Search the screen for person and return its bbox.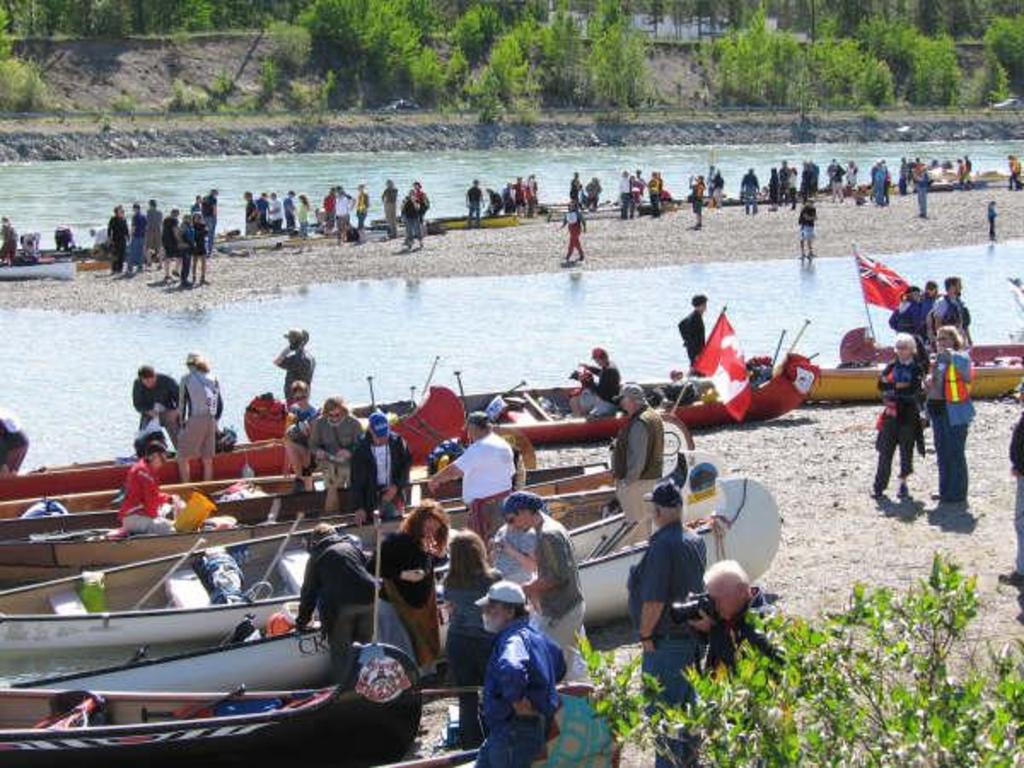
Found: <region>1005, 154, 1022, 188</region>.
